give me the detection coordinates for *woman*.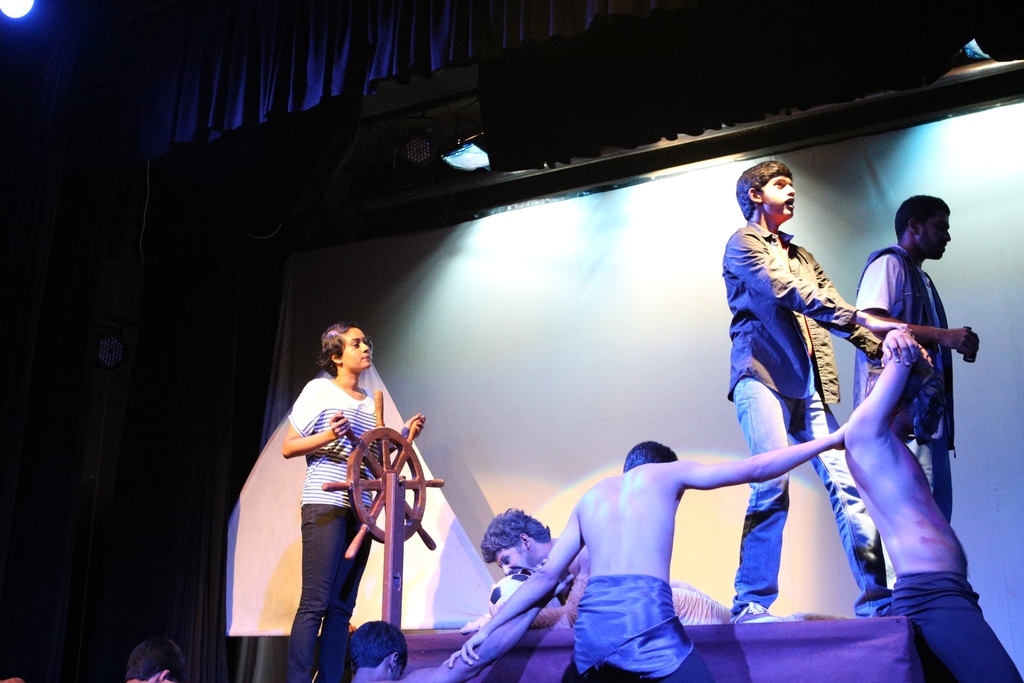
box=[283, 318, 432, 668].
